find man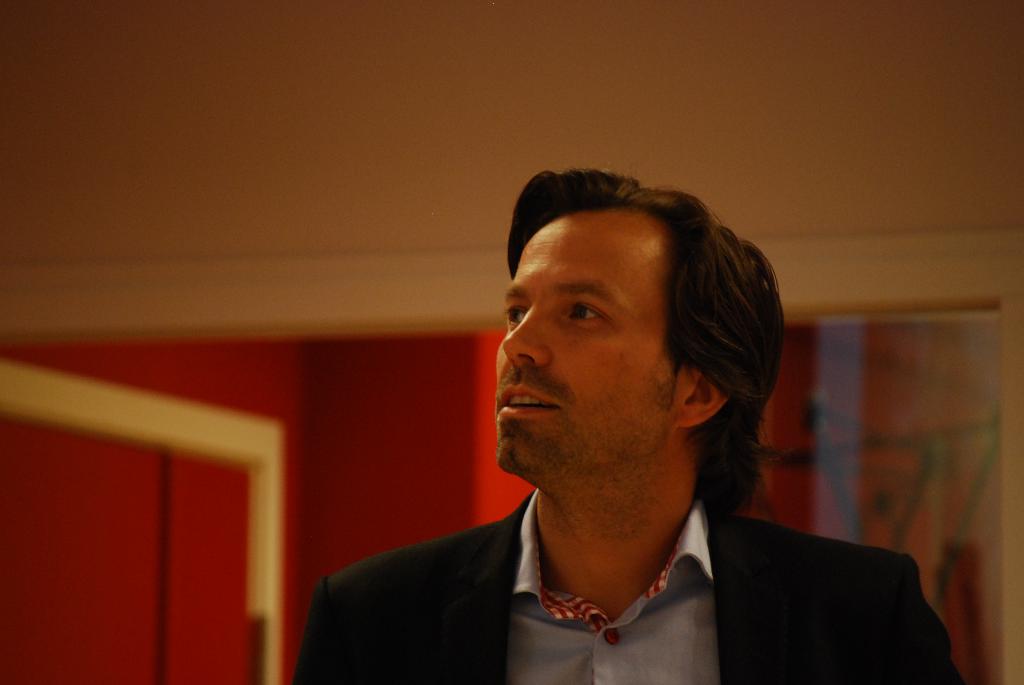
292, 165, 964, 684
